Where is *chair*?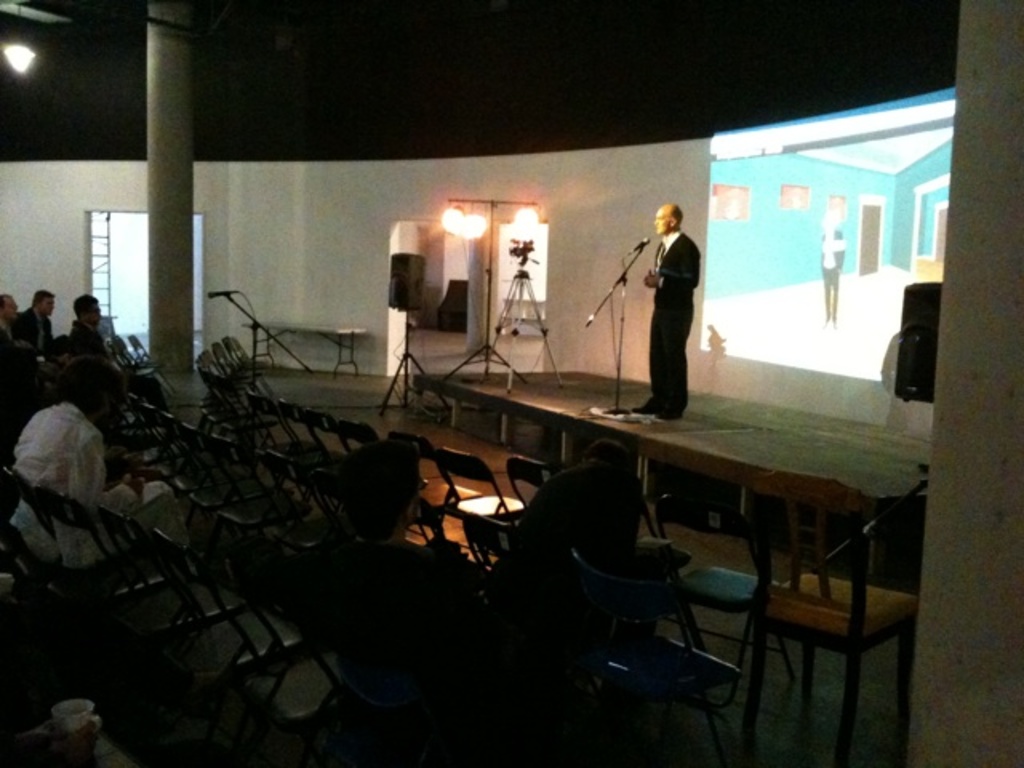
rect(437, 445, 523, 571).
